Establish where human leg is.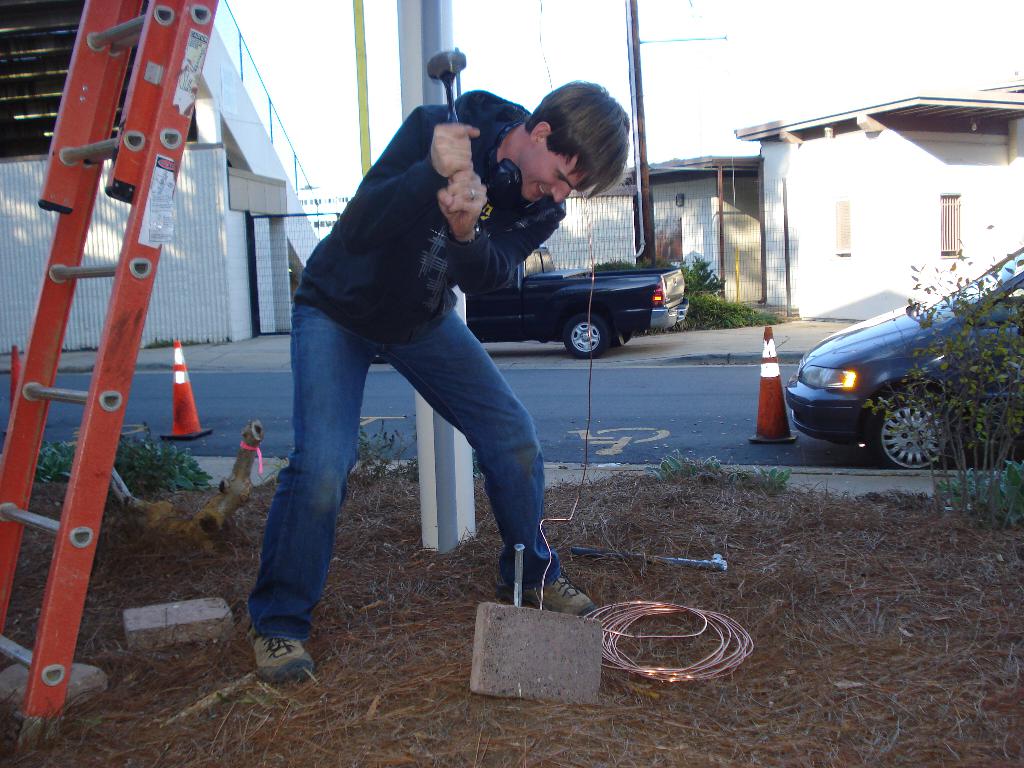
Established at {"left": 376, "top": 257, "right": 602, "bottom": 620}.
